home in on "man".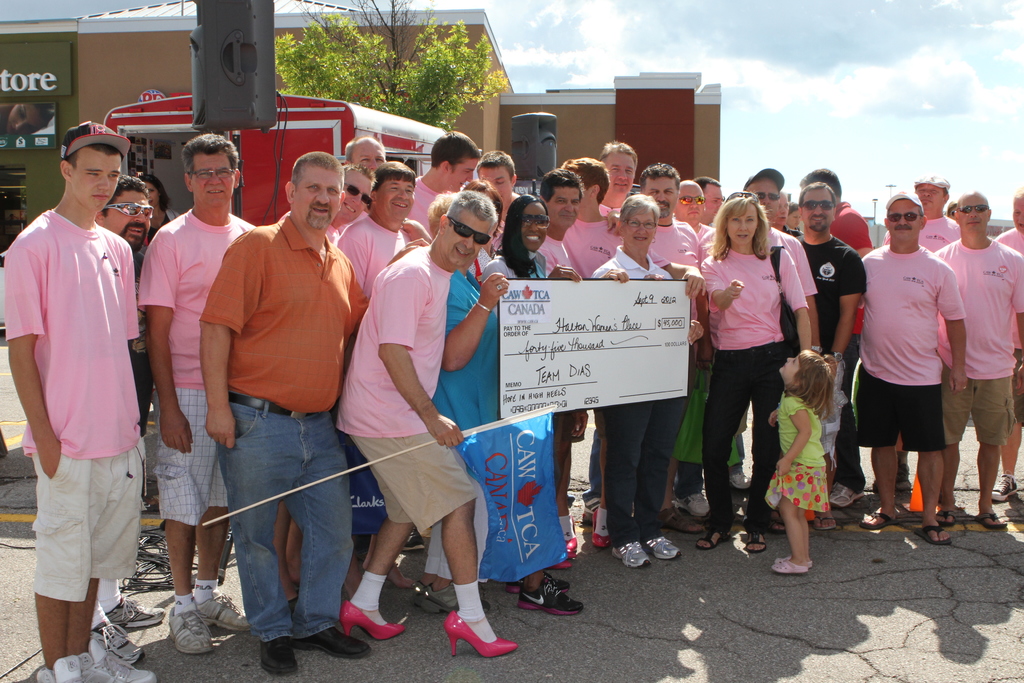
Homed in at select_region(696, 175, 722, 226).
